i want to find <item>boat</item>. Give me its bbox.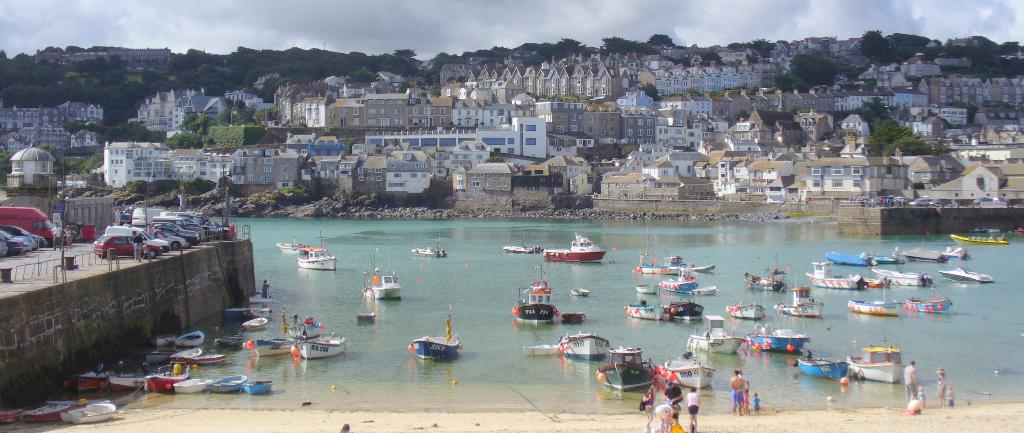
bbox=(67, 358, 270, 389).
